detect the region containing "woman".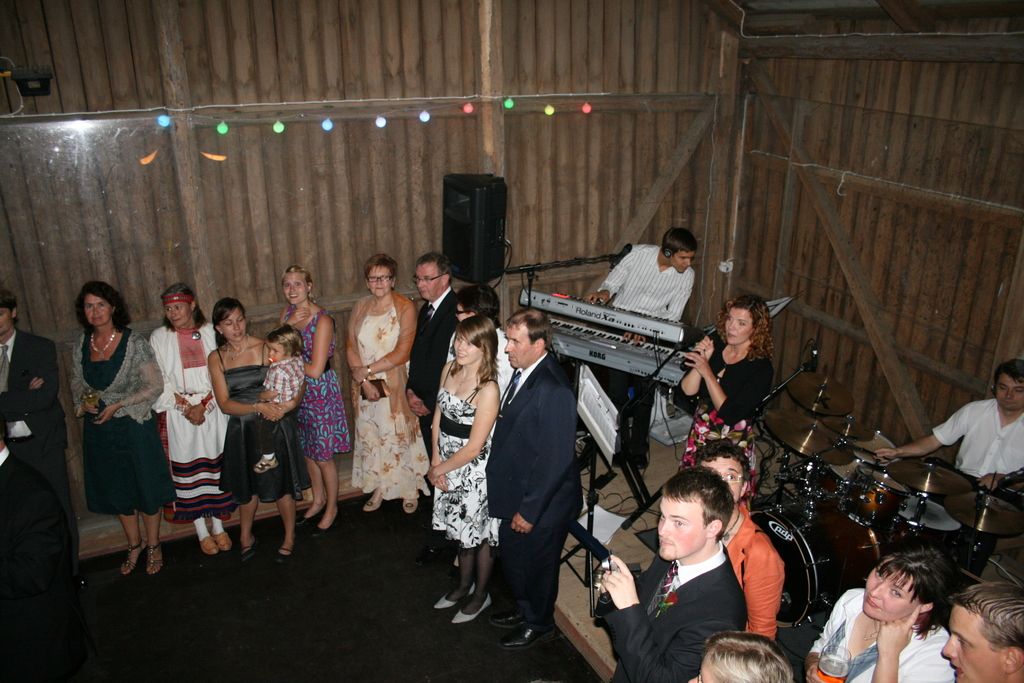
bbox=[333, 242, 413, 534].
